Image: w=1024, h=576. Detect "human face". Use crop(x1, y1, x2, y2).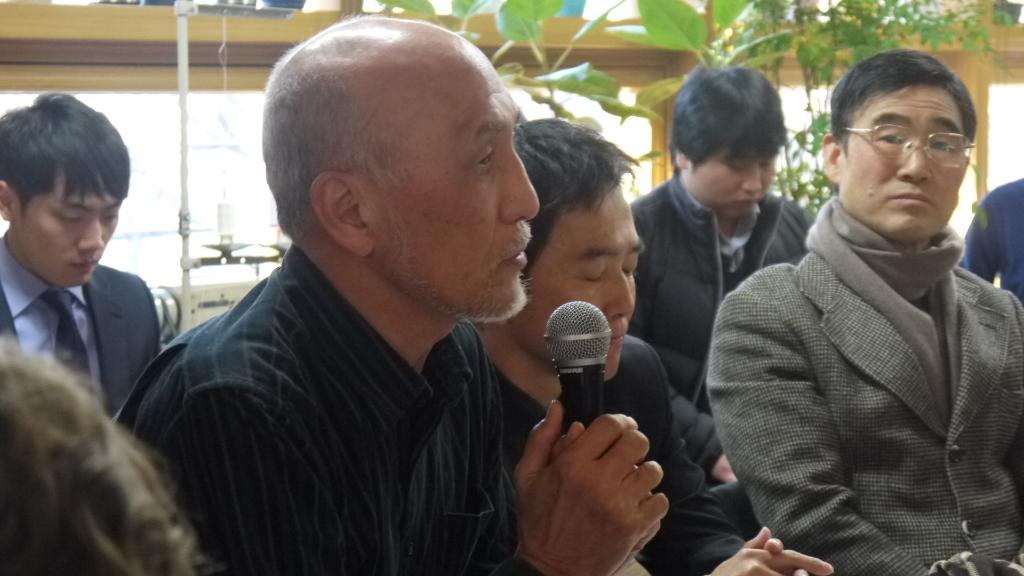
crop(351, 42, 541, 322).
